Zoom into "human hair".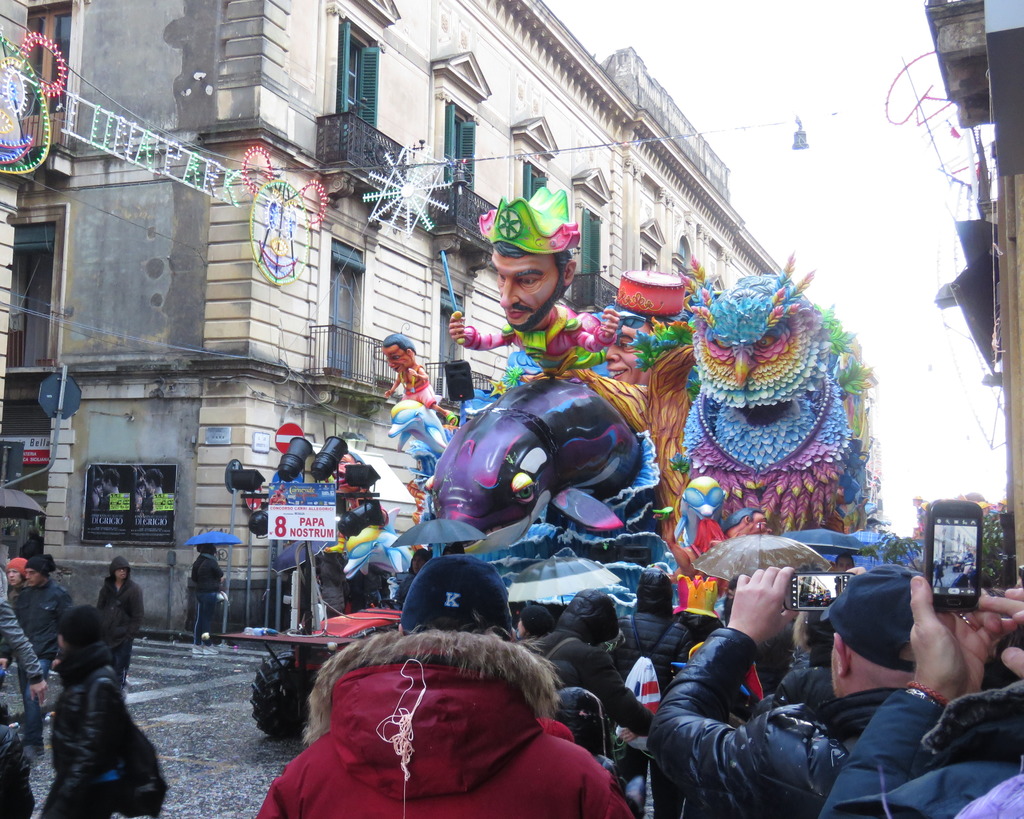
Zoom target: (560, 717, 608, 770).
